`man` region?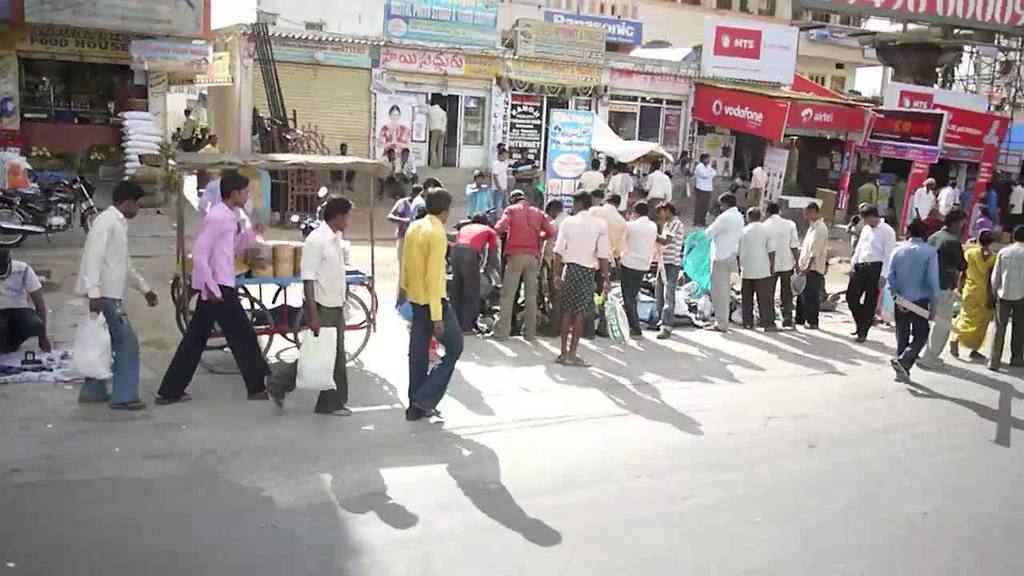
rect(393, 182, 466, 425)
